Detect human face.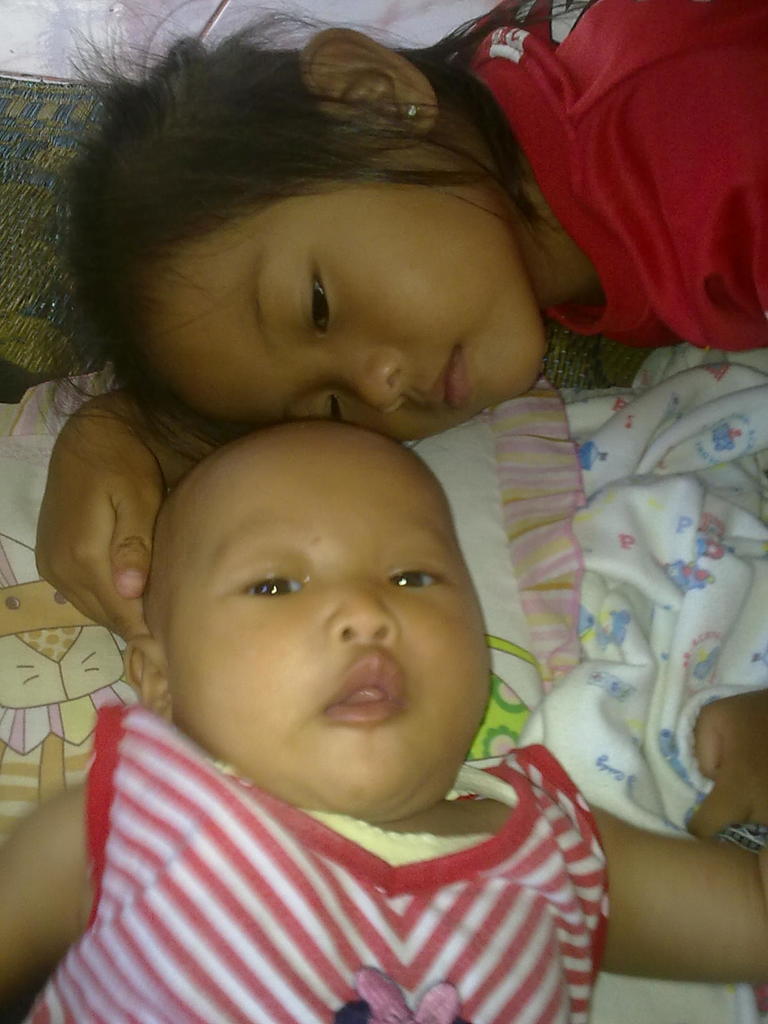
Detected at x1=154 y1=170 x2=548 y2=438.
